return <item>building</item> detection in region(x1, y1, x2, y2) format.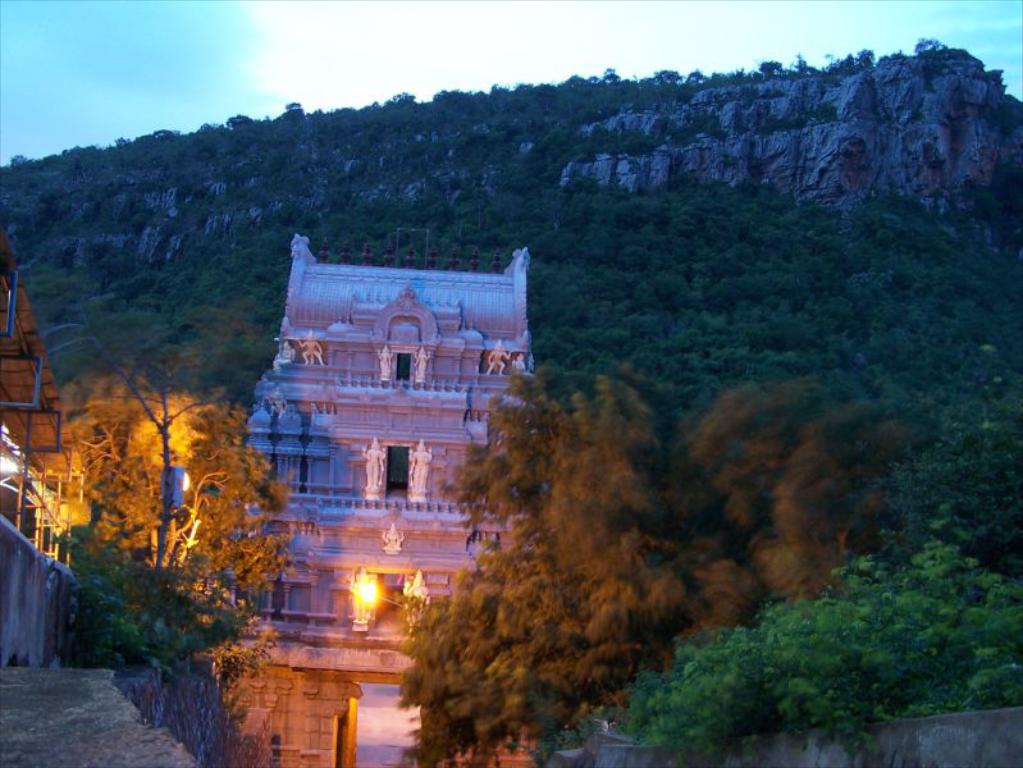
region(0, 237, 78, 668).
